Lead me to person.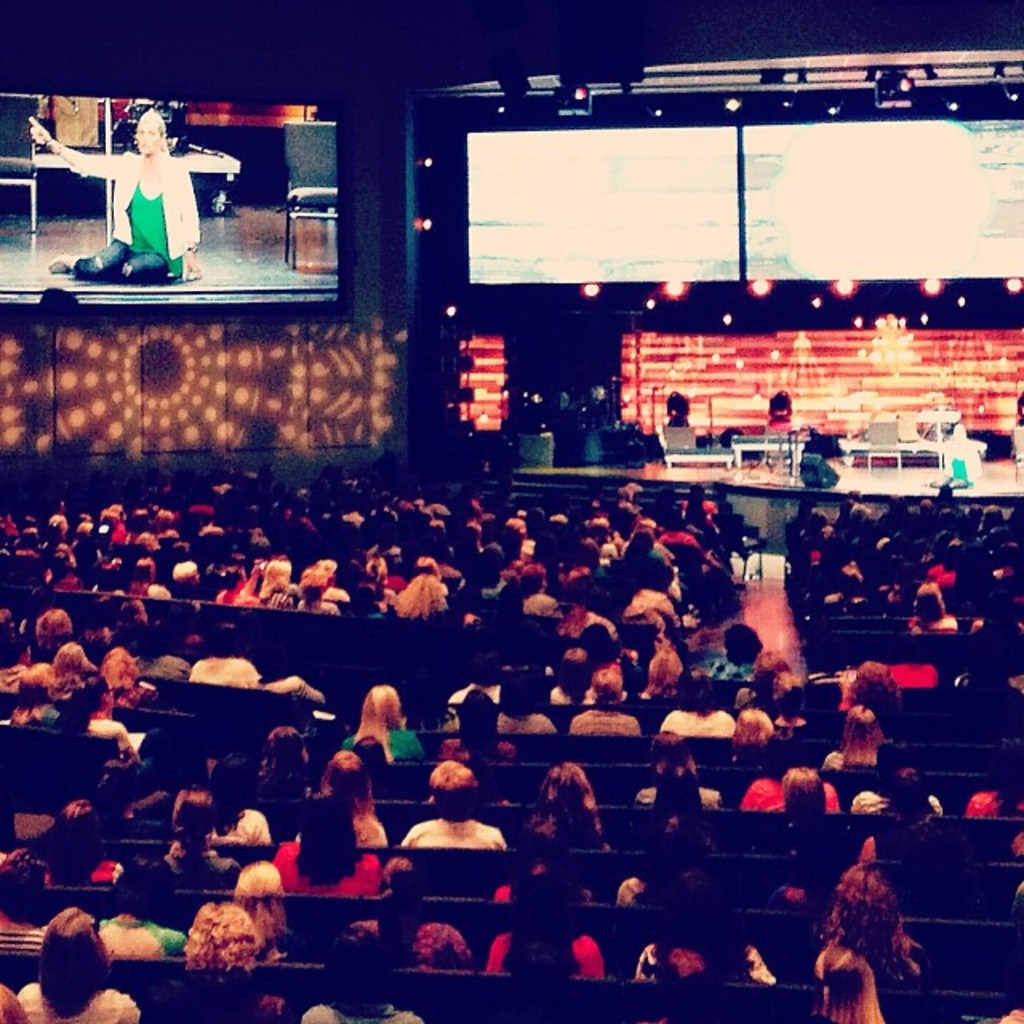
Lead to pyautogui.locateOnScreen(16, 902, 139, 1022).
